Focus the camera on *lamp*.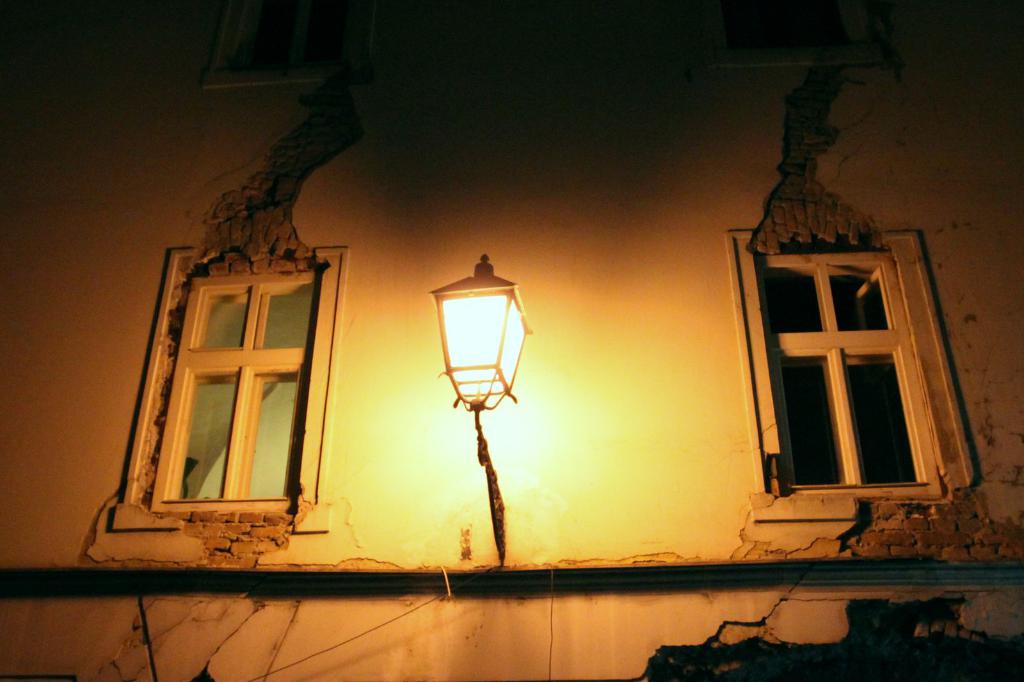
Focus region: <region>431, 255, 543, 445</region>.
